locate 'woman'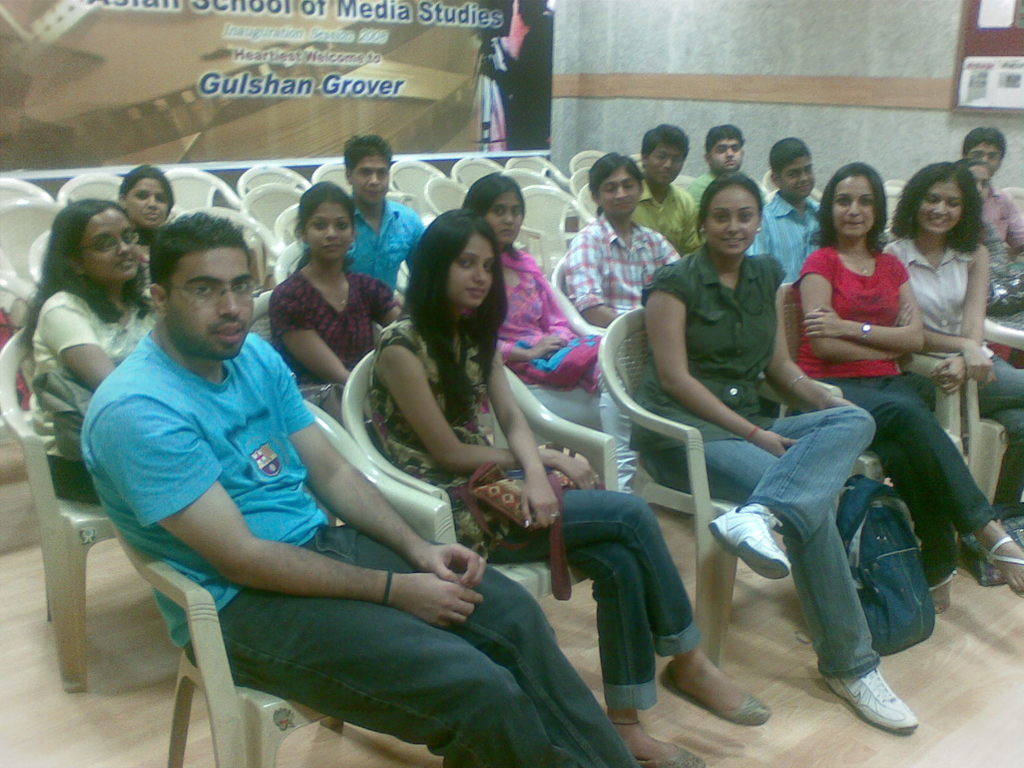
<region>630, 170, 921, 739</region>
